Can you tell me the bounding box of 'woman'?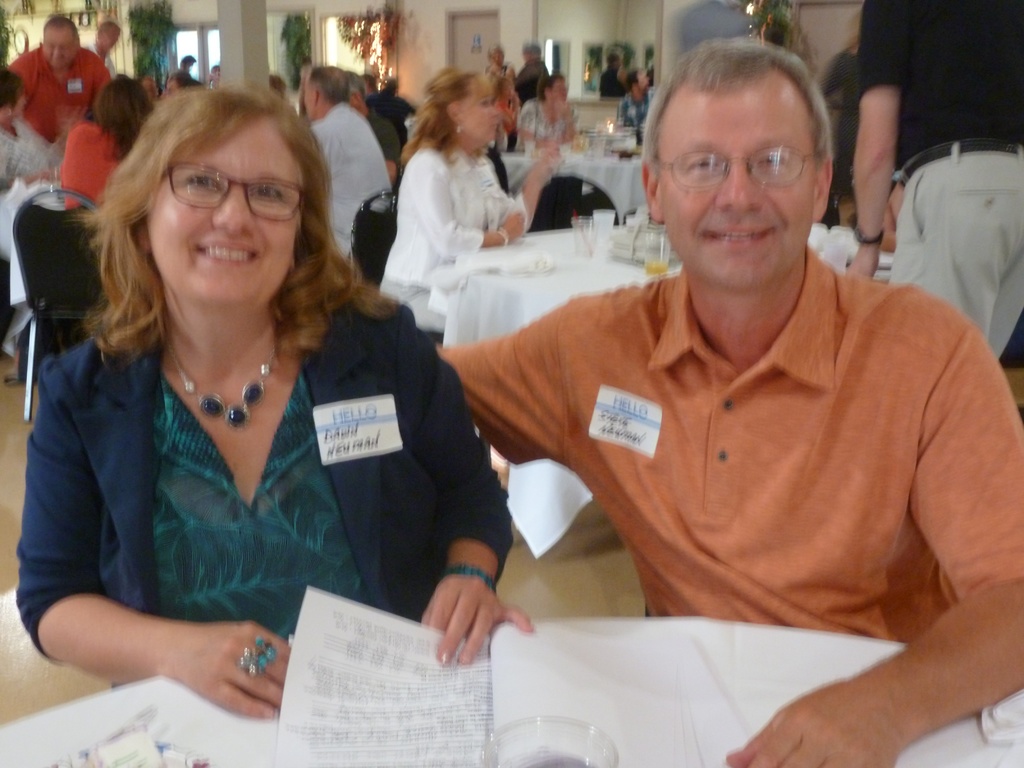
55/77/159/209.
